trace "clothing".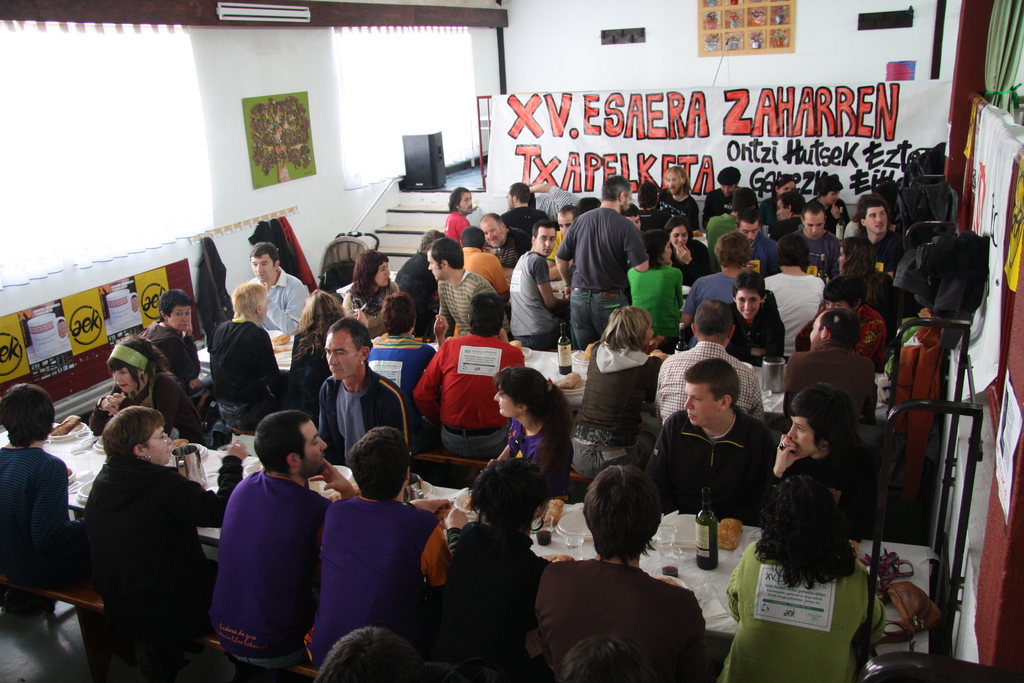
Traced to x1=564, y1=284, x2=629, y2=340.
